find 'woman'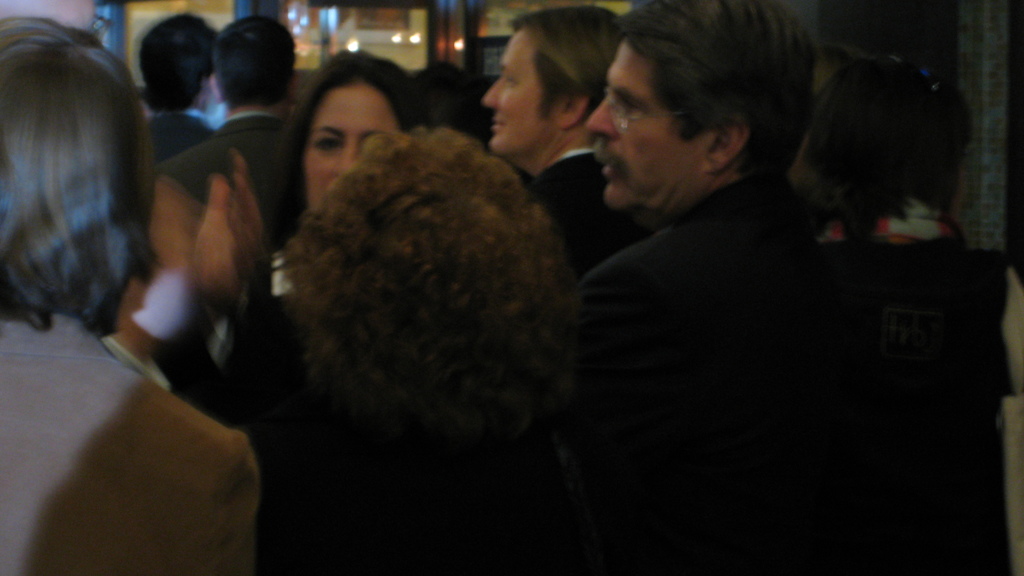
<region>288, 128, 583, 515</region>
